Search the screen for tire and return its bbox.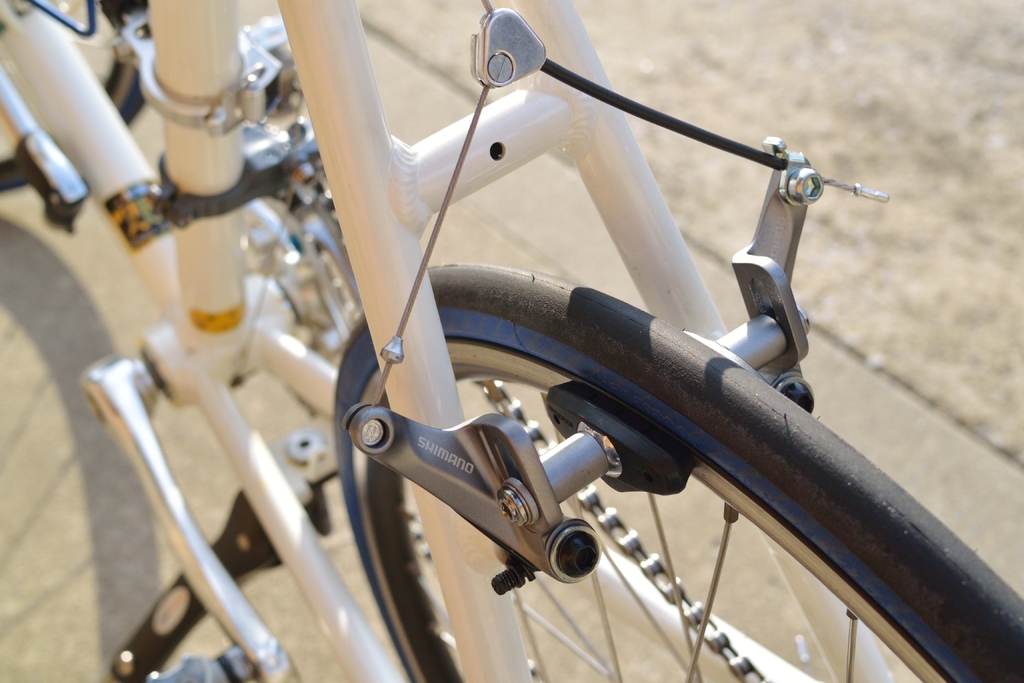
Found: region(334, 259, 1023, 682).
